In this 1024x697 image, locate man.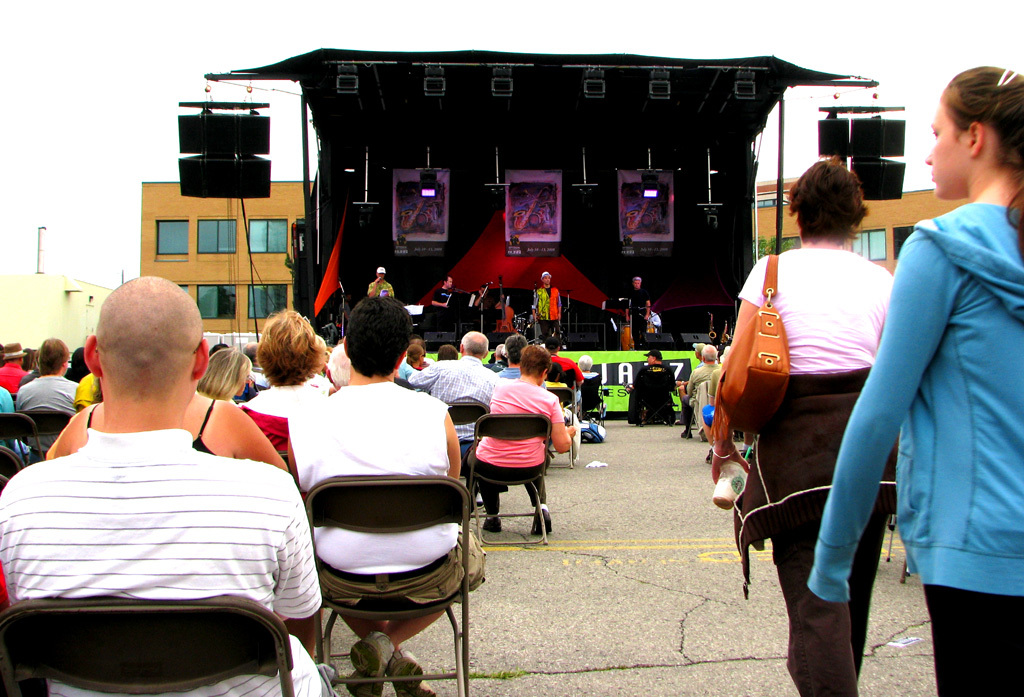
Bounding box: <bbox>366, 273, 396, 298</bbox>.
